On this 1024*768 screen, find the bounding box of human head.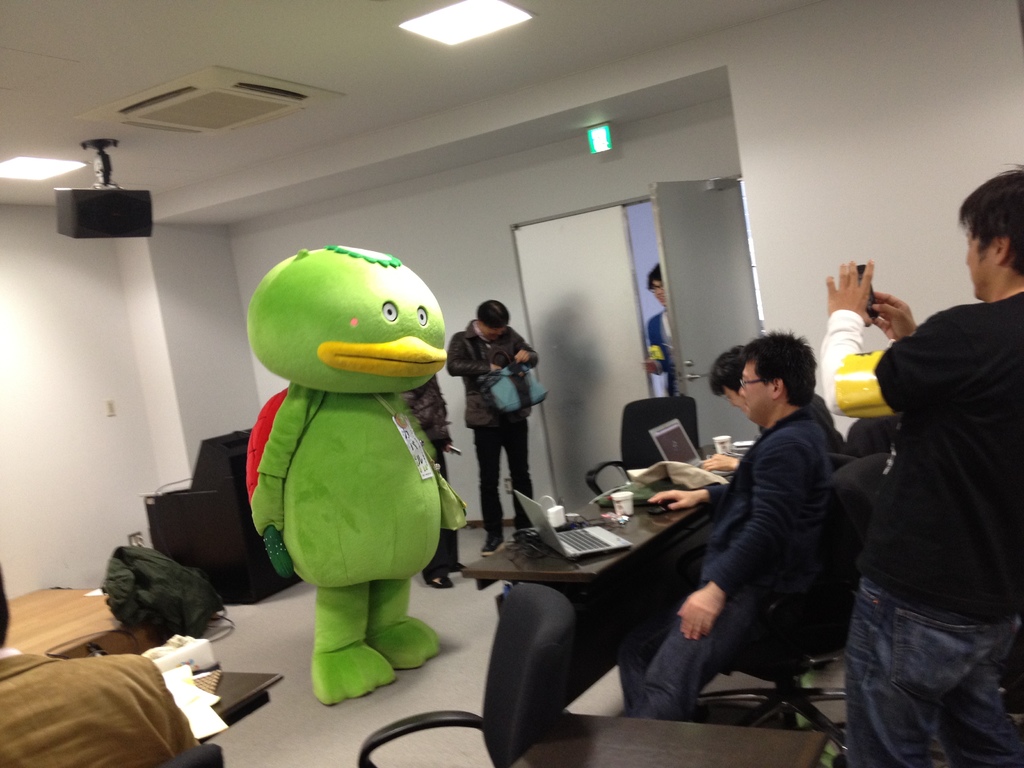
Bounding box: l=478, t=298, r=509, b=343.
